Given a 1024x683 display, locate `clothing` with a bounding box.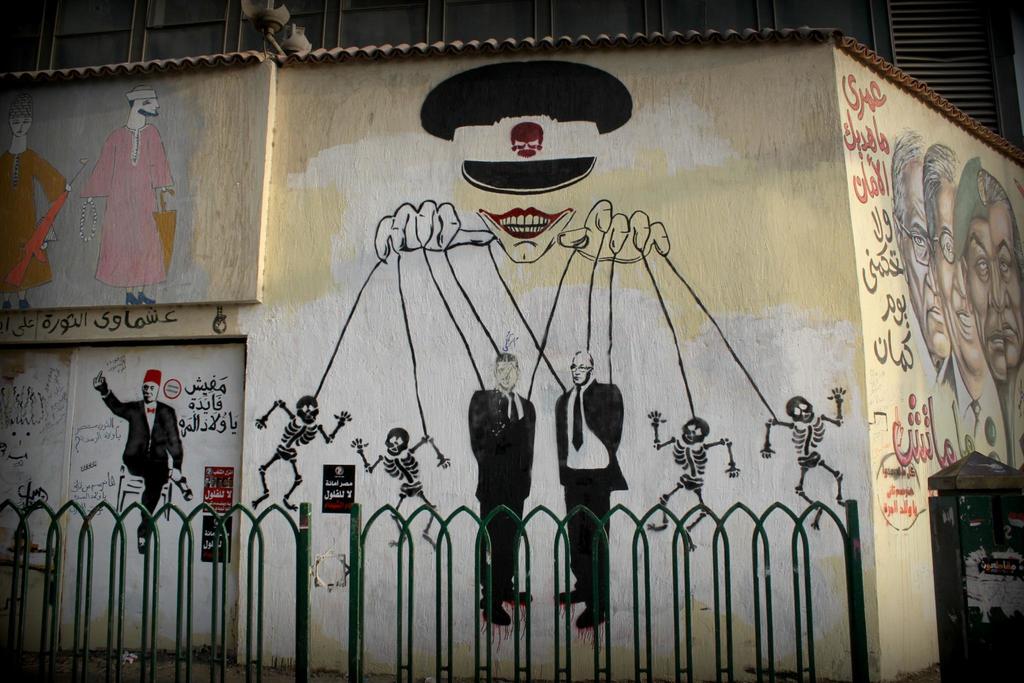
Located: (left=554, top=376, right=620, bottom=612).
